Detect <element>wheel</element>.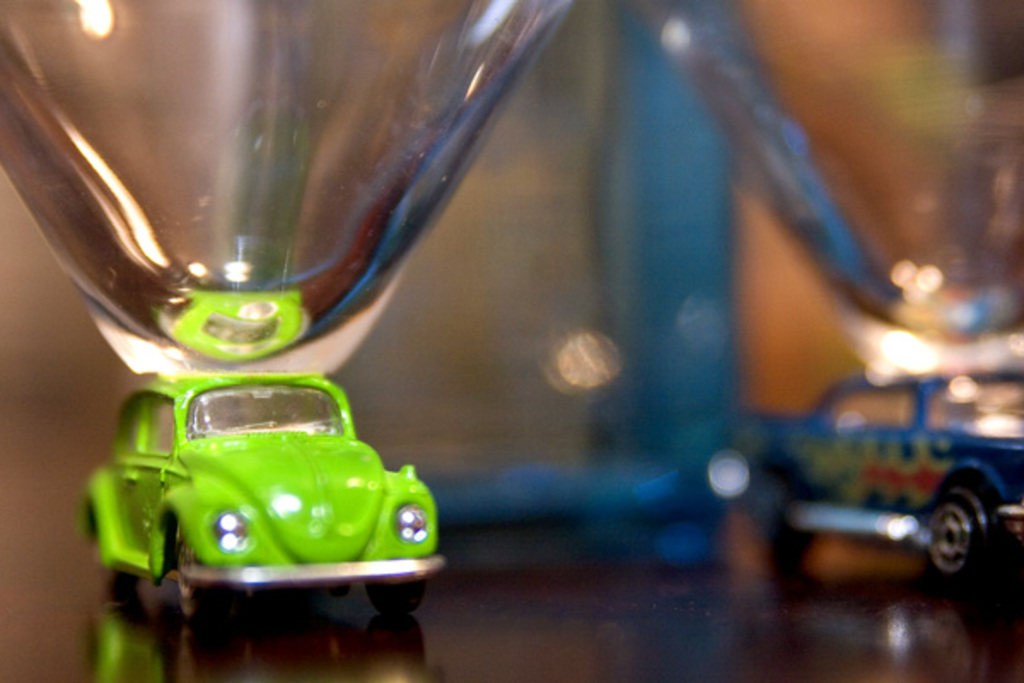
Detected at bbox=(927, 488, 998, 587).
